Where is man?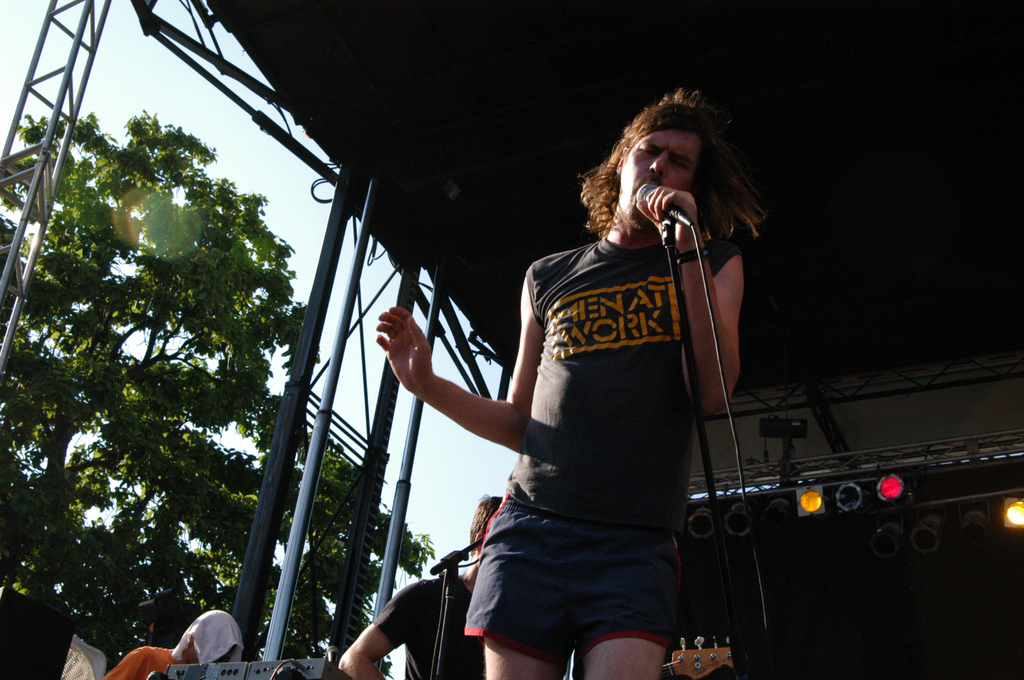
pyautogui.locateOnScreen(98, 610, 236, 679).
